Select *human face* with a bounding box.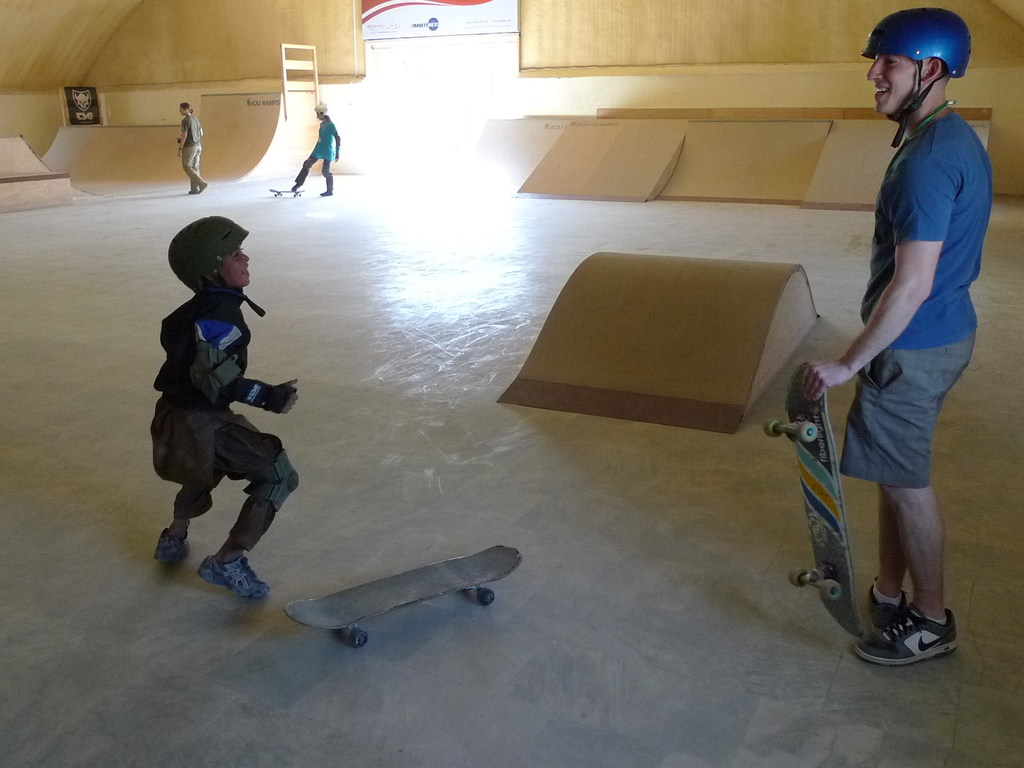
x1=866, y1=53, x2=924, y2=114.
